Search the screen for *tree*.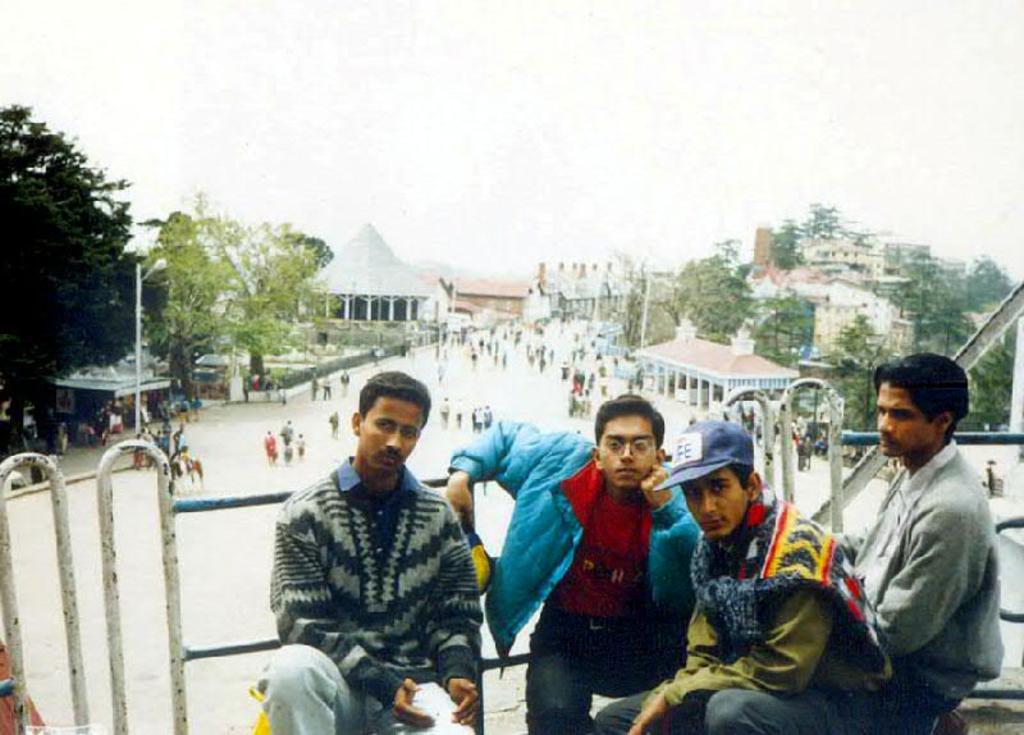
Found at bbox=(9, 99, 140, 424).
